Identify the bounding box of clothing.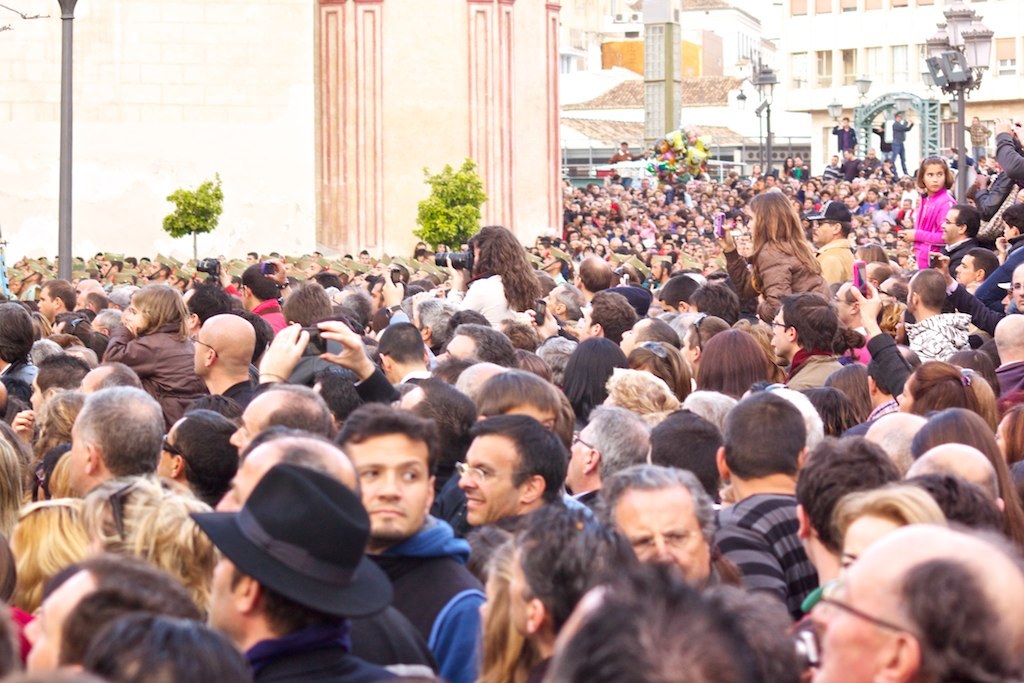
bbox(352, 605, 444, 682).
